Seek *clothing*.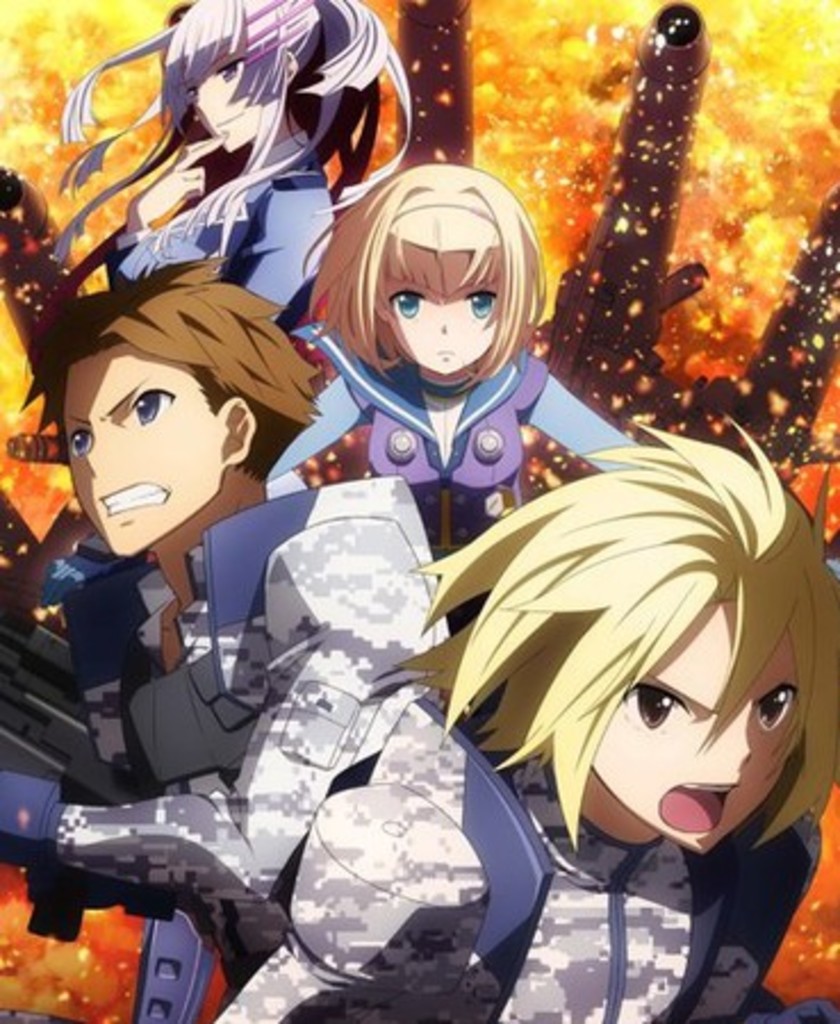
(241, 701, 769, 1022).
